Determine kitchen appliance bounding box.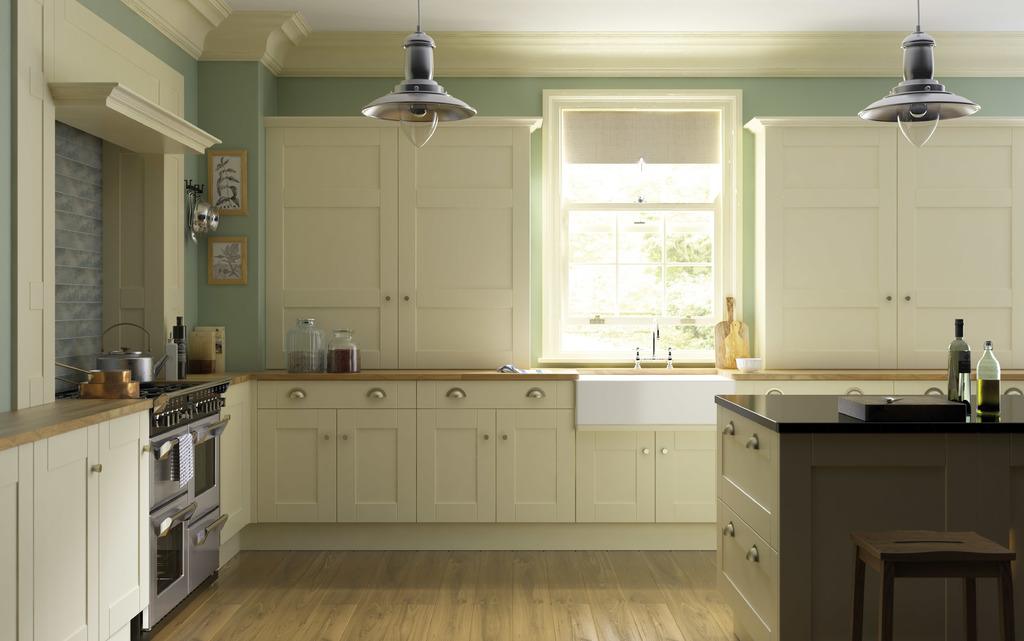
Determined: <bbox>189, 327, 228, 362</bbox>.
